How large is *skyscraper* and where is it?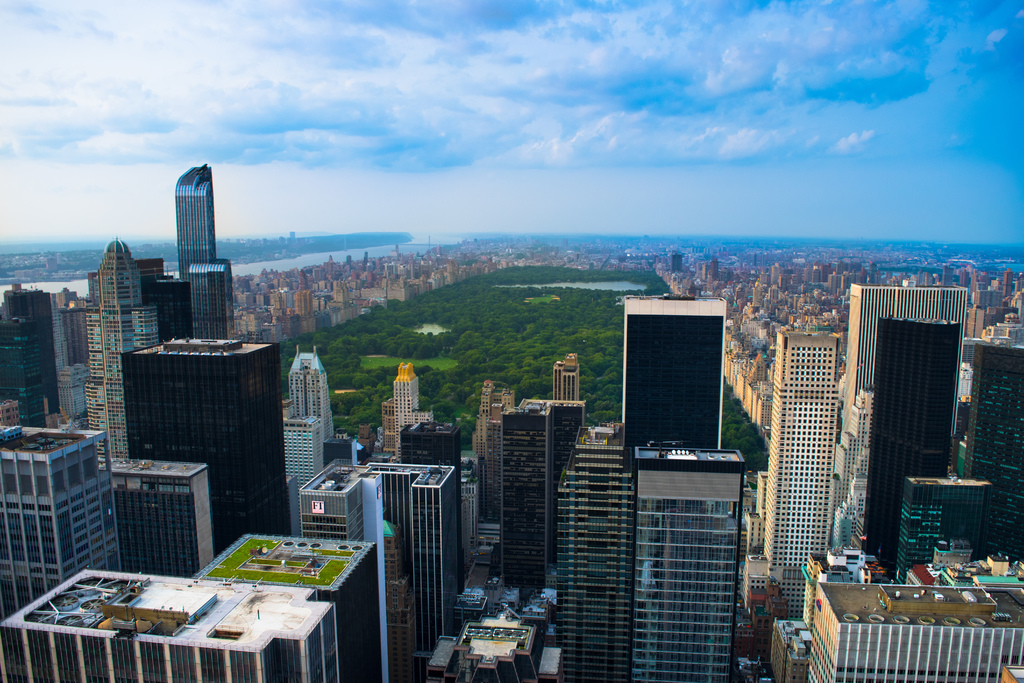
Bounding box: pyautogui.locateOnScreen(183, 267, 239, 342).
